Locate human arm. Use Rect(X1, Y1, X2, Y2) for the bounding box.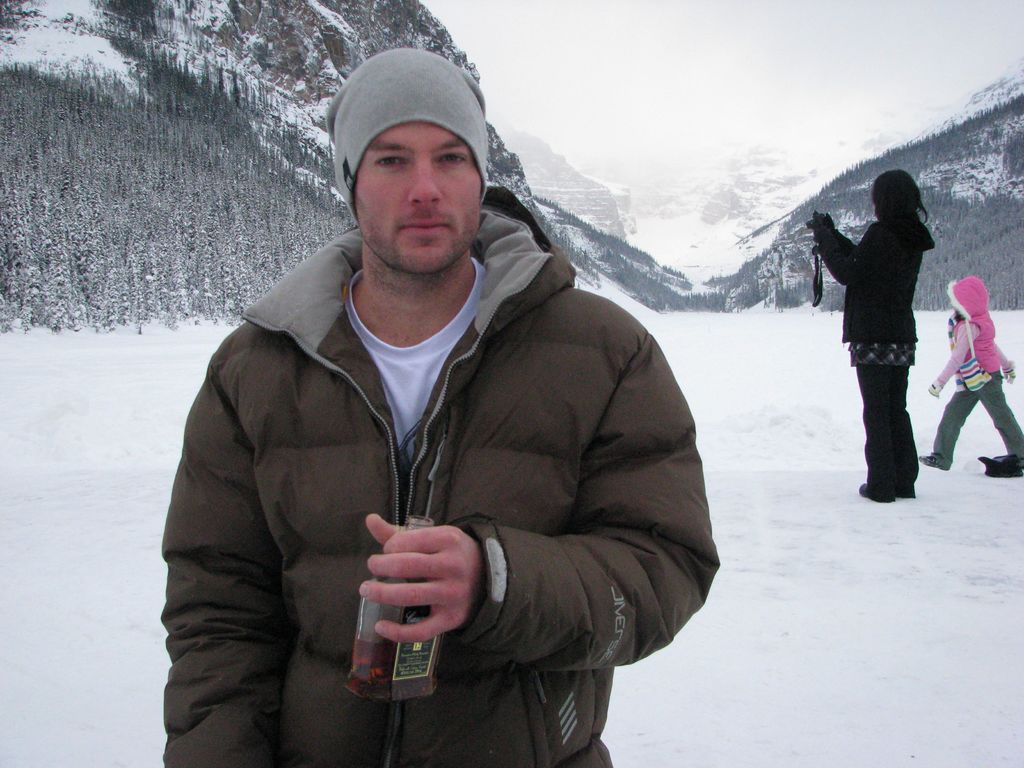
Rect(301, 349, 688, 725).
